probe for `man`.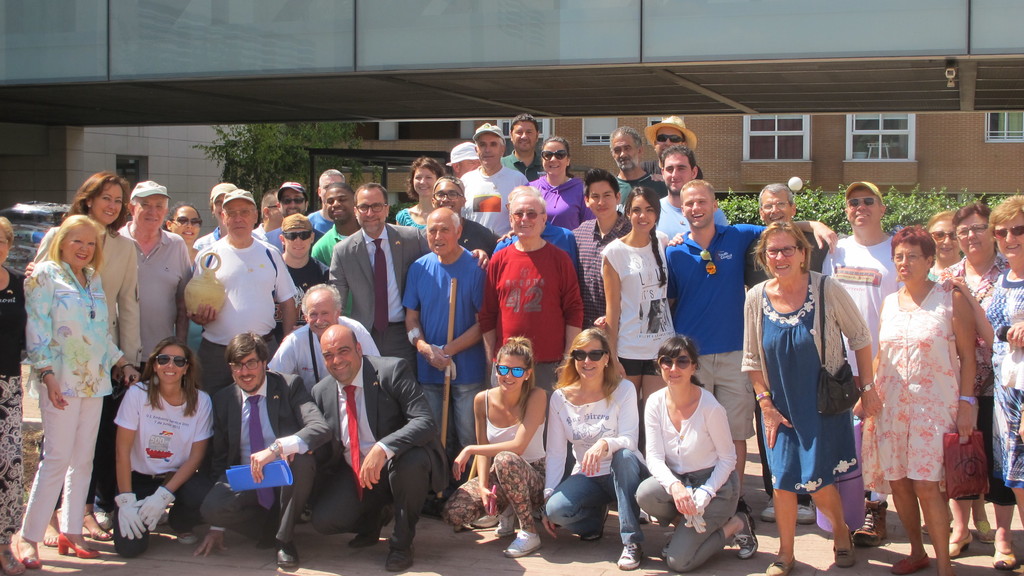
Probe result: pyautogui.locateOnScreen(819, 179, 905, 361).
